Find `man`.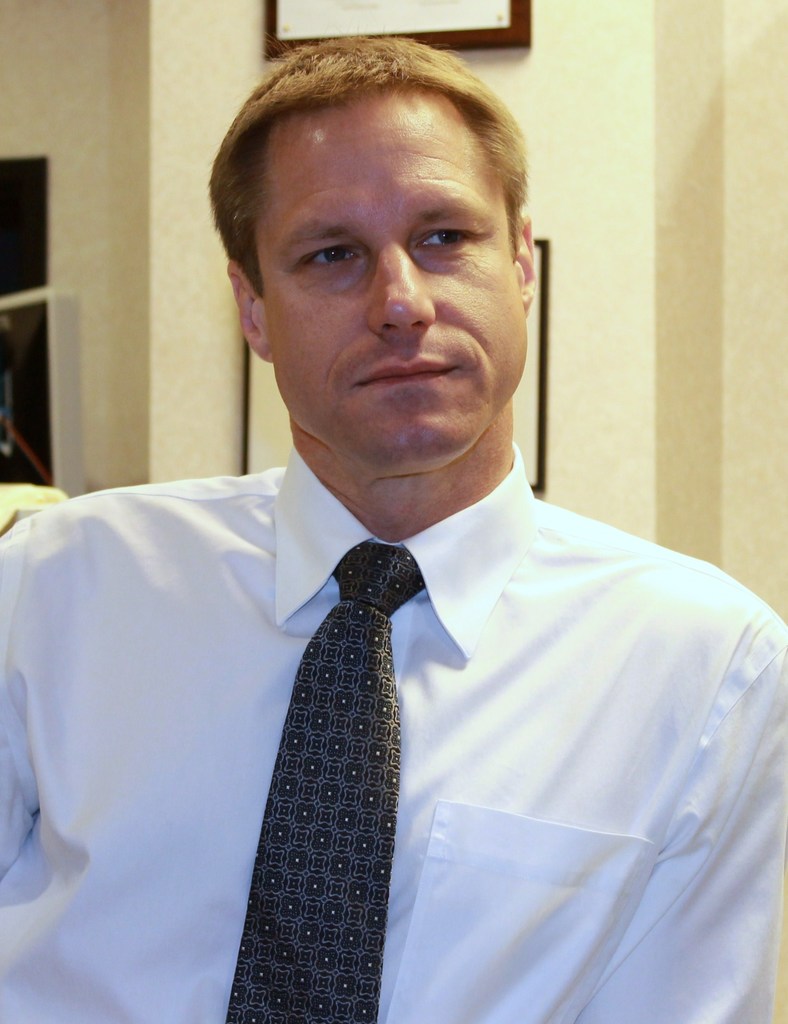
<bbox>61, 92, 764, 1017</bbox>.
